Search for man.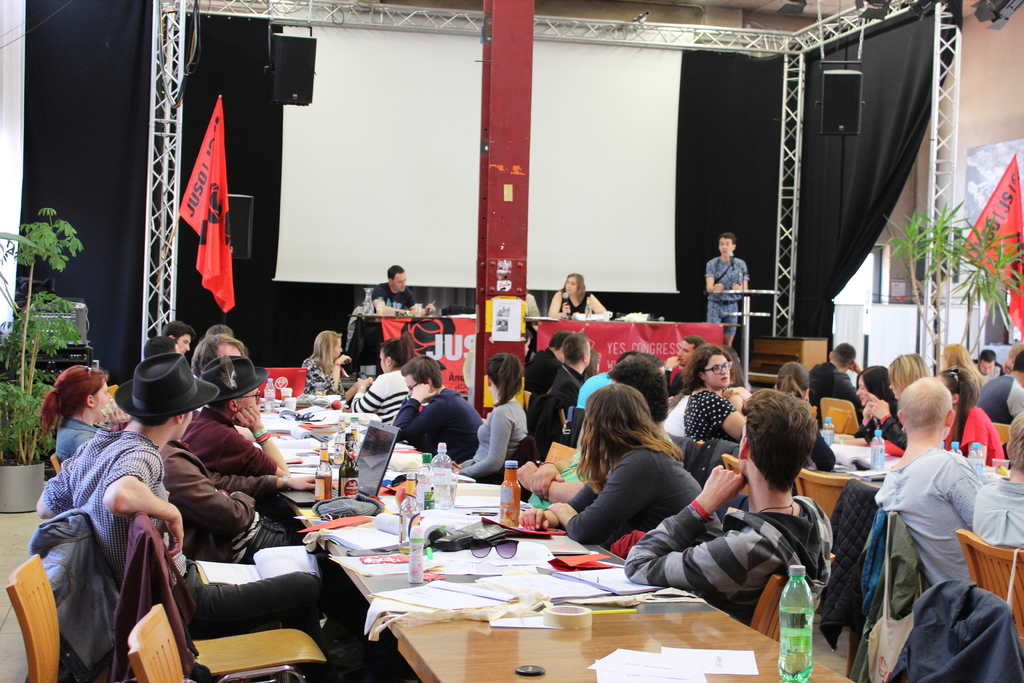
Found at 975 352 1023 425.
